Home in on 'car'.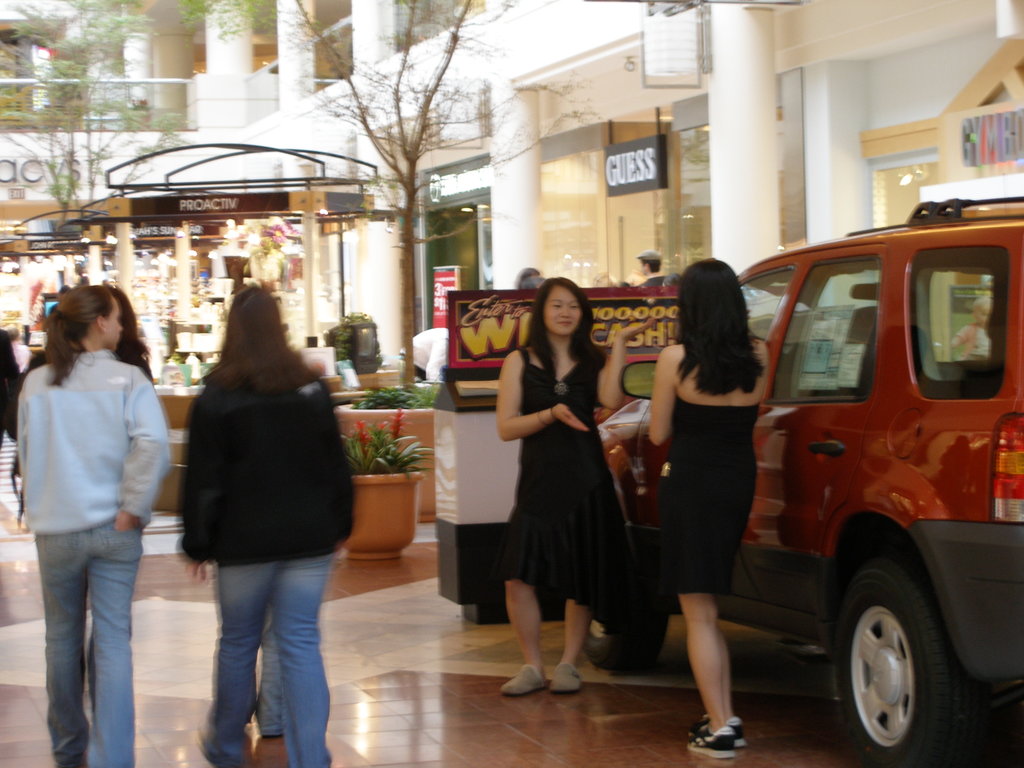
Homed in at [x1=579, y1=184, x2=1023, y2=767].
